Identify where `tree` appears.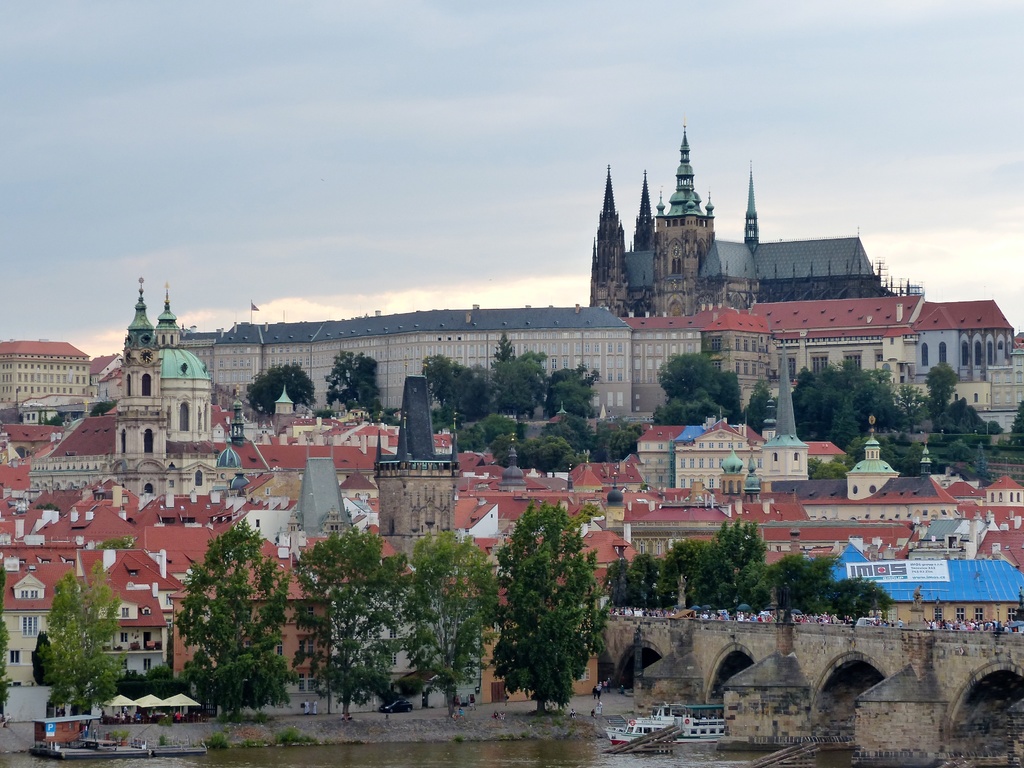
Appears at 714, 373, 743, 424.
